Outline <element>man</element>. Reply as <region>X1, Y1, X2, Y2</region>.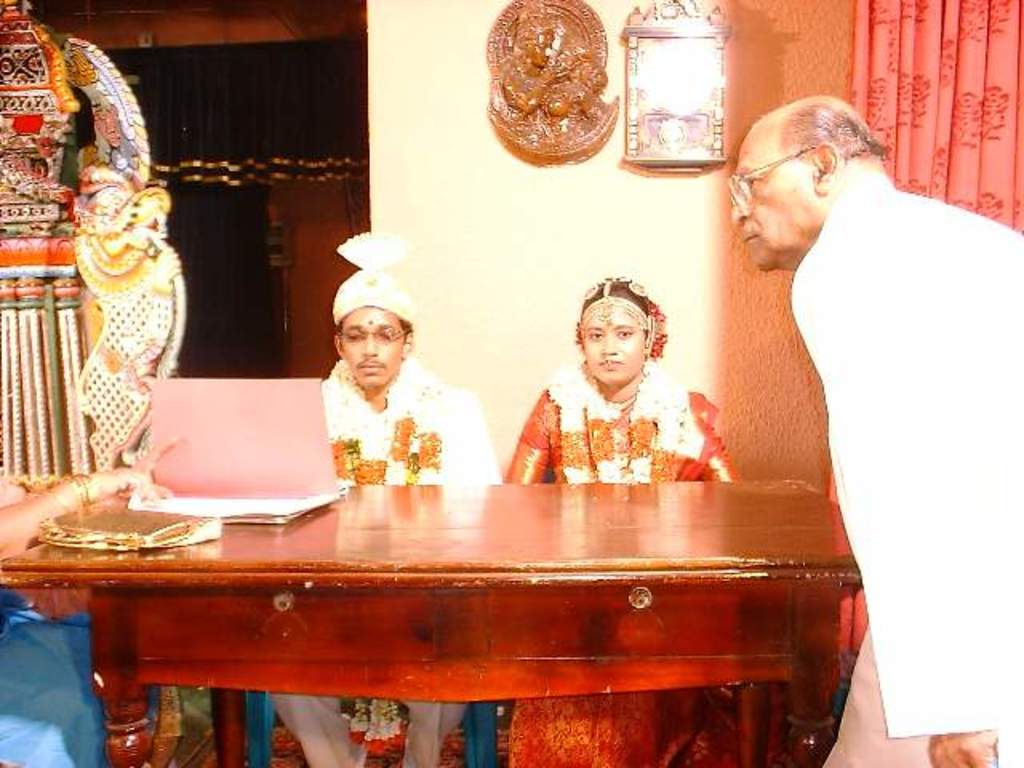
<region>270, 264, 506, 766</region>.
